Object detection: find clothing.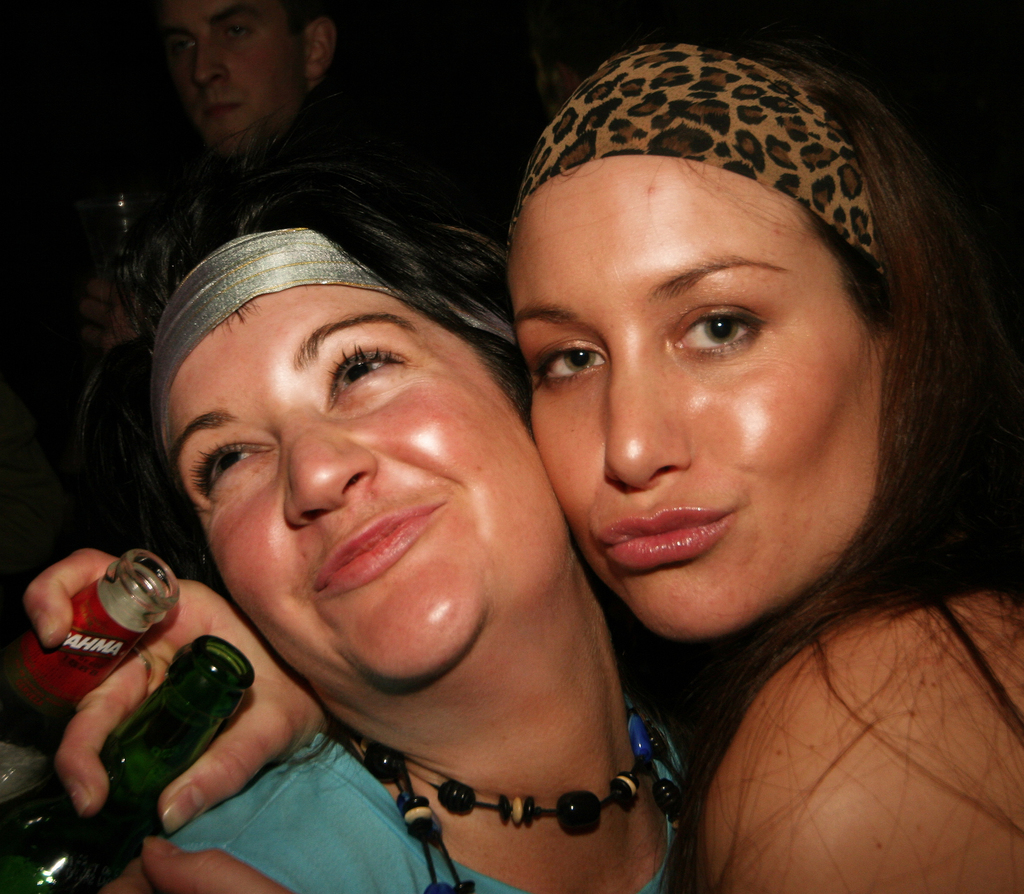
(134,725,690,893).
